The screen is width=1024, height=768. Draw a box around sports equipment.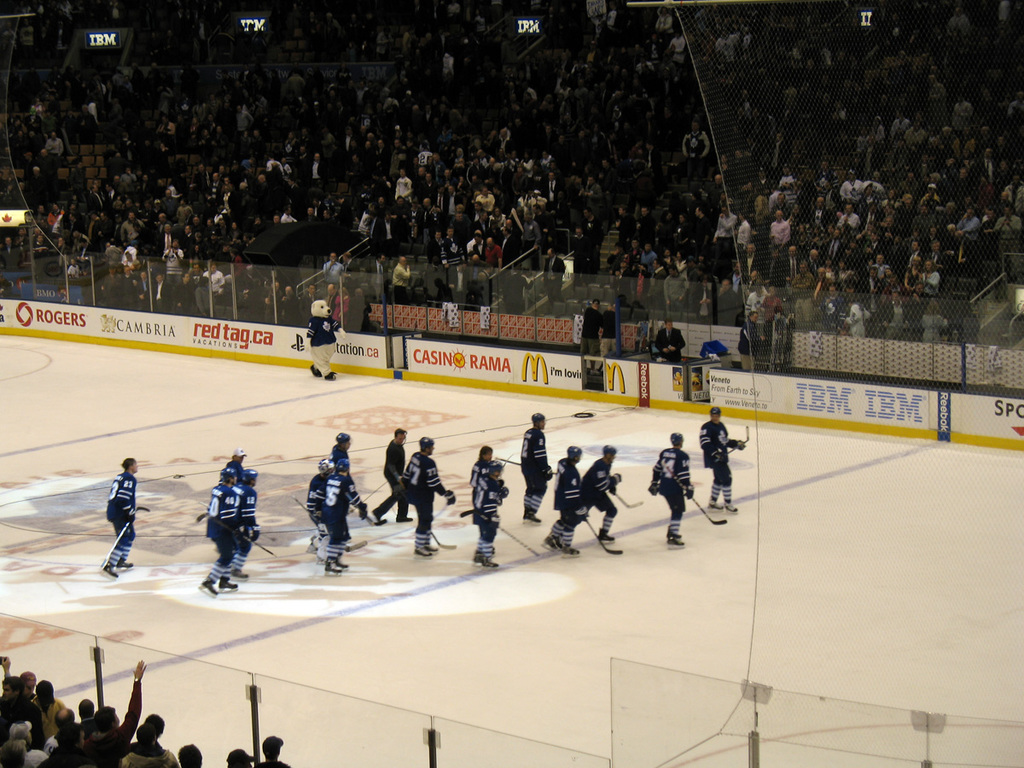
Rect(495, 453, 556, 480).
